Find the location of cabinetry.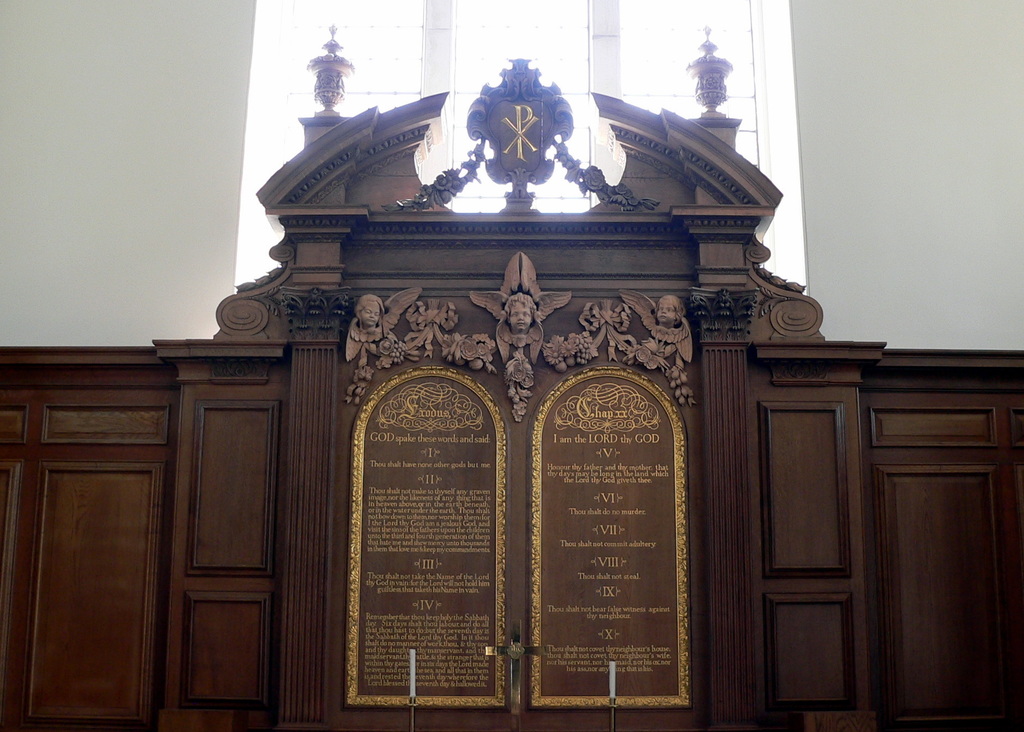
Location: 0 342 178 731.
